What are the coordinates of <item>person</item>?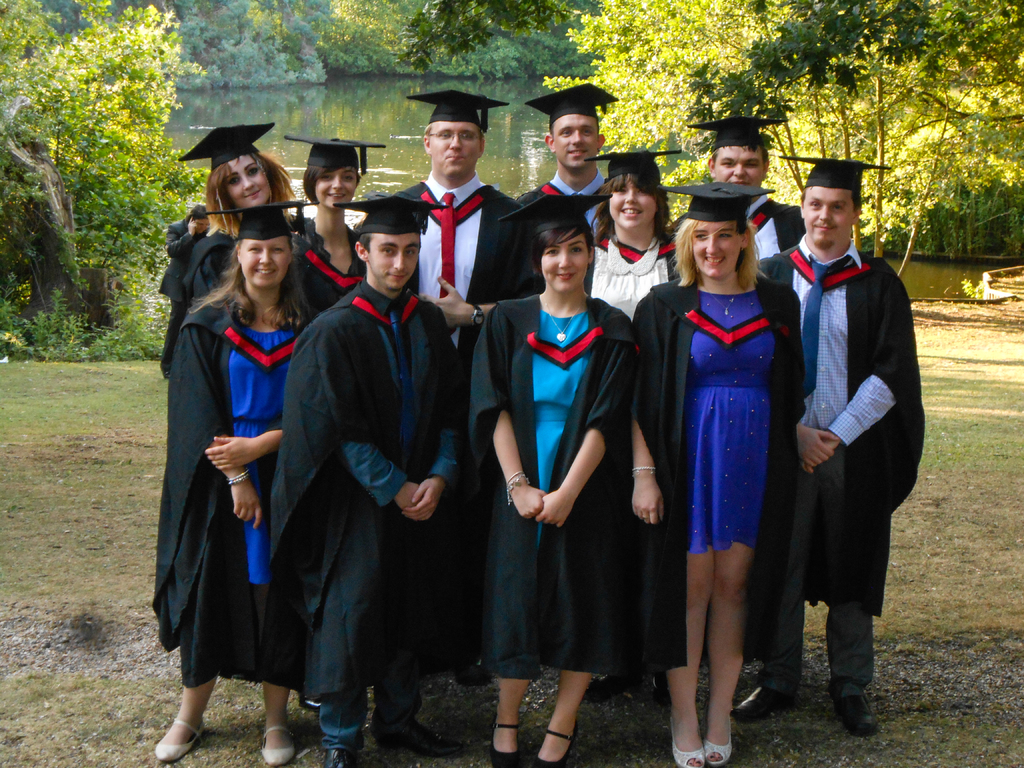
rect(176, 123, 307, 309).
